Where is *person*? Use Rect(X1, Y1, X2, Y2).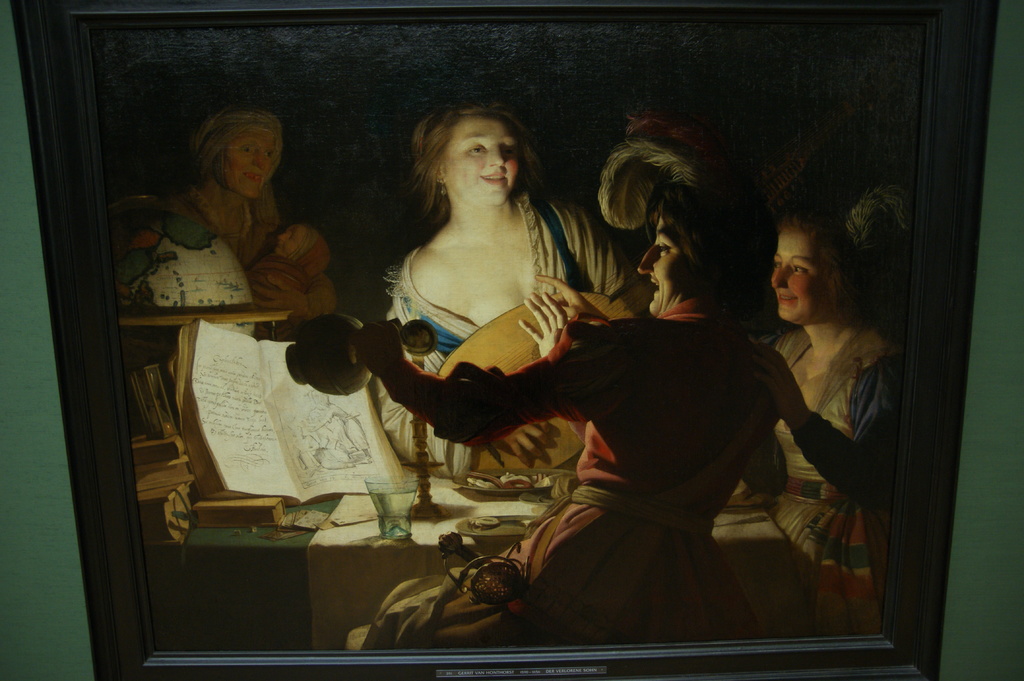
Rect(351, 103, 872, 646).
